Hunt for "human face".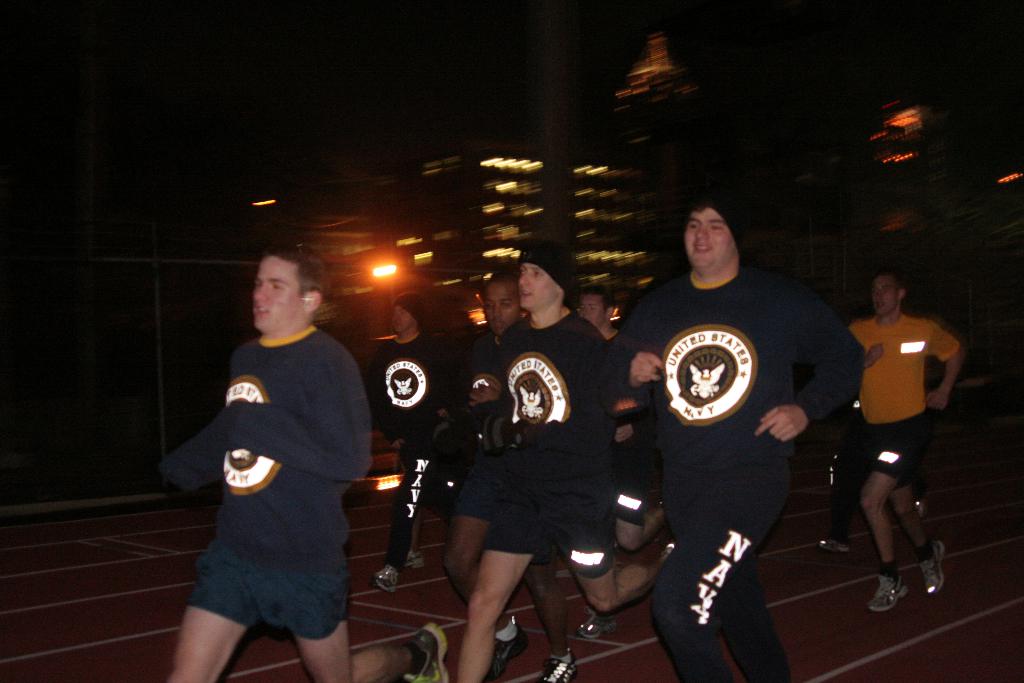
Hunted down at pyautogui.locateOnScreen(577, 290, 606, 333).
